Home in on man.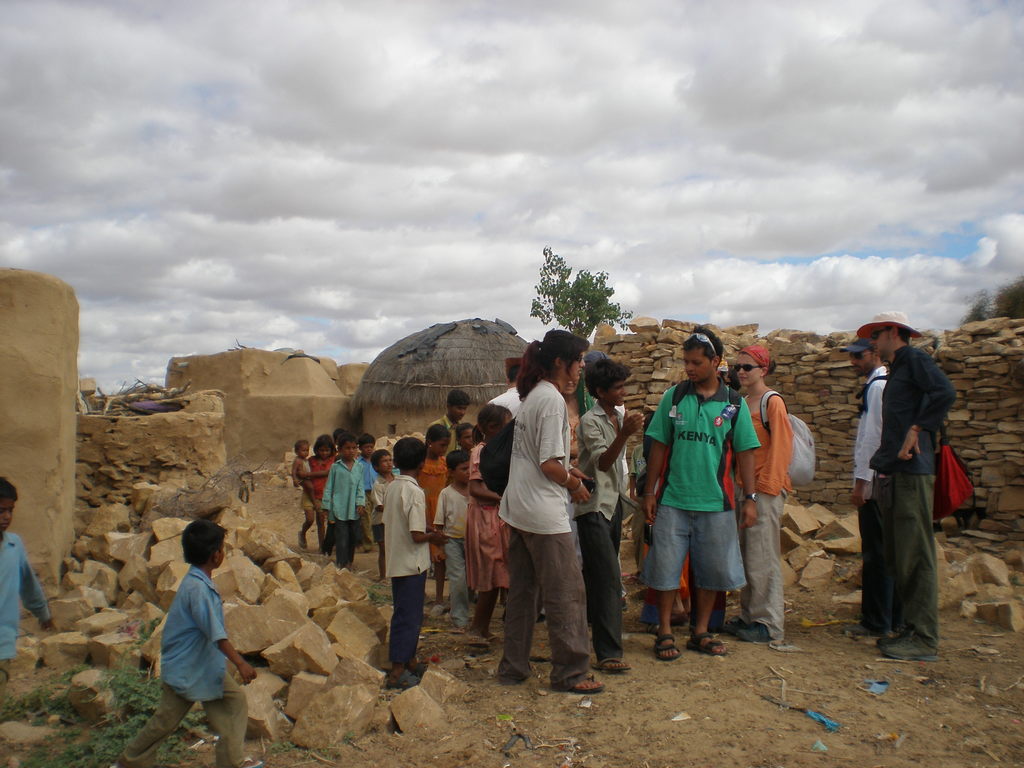
Homed in at box=[493, 356, 525, 417].
